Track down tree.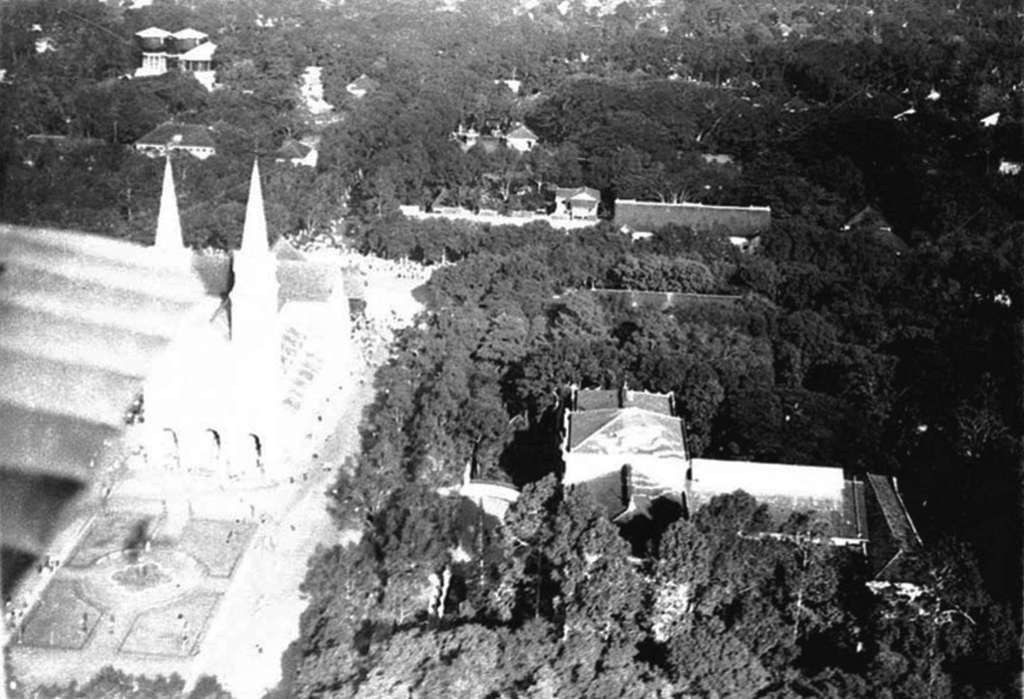
Tracked to {"left": 503, "top": 355, "right": 575, "bottom": 424}.
